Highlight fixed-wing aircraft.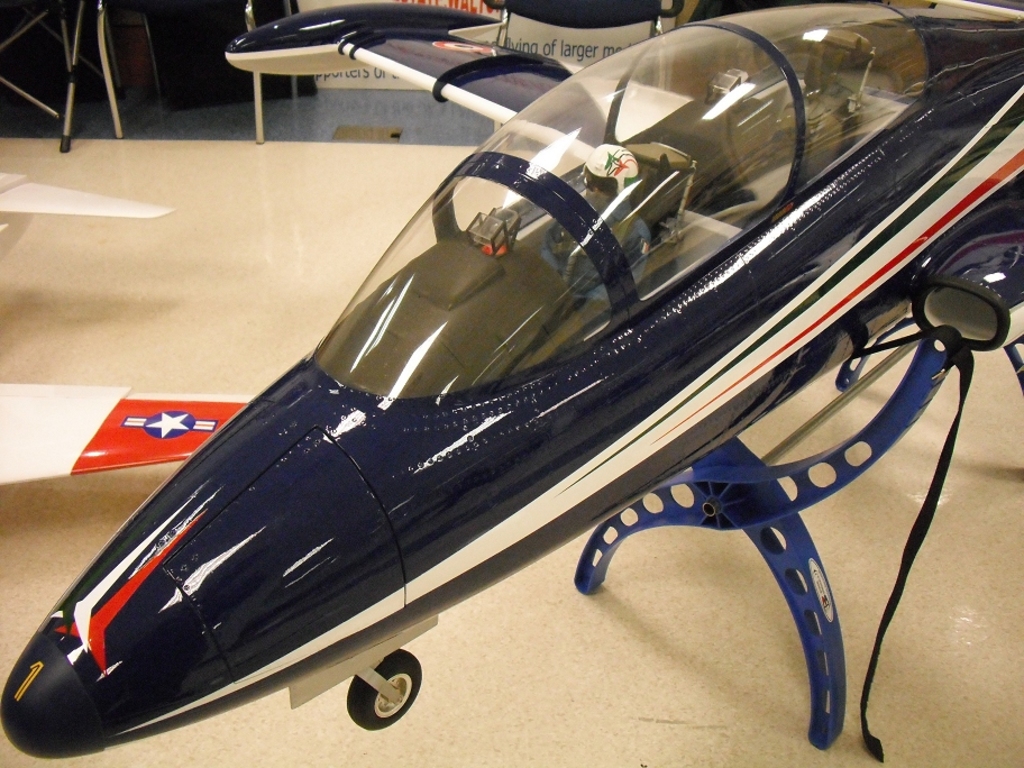
Highlighted region: 0/0/1023/760.
